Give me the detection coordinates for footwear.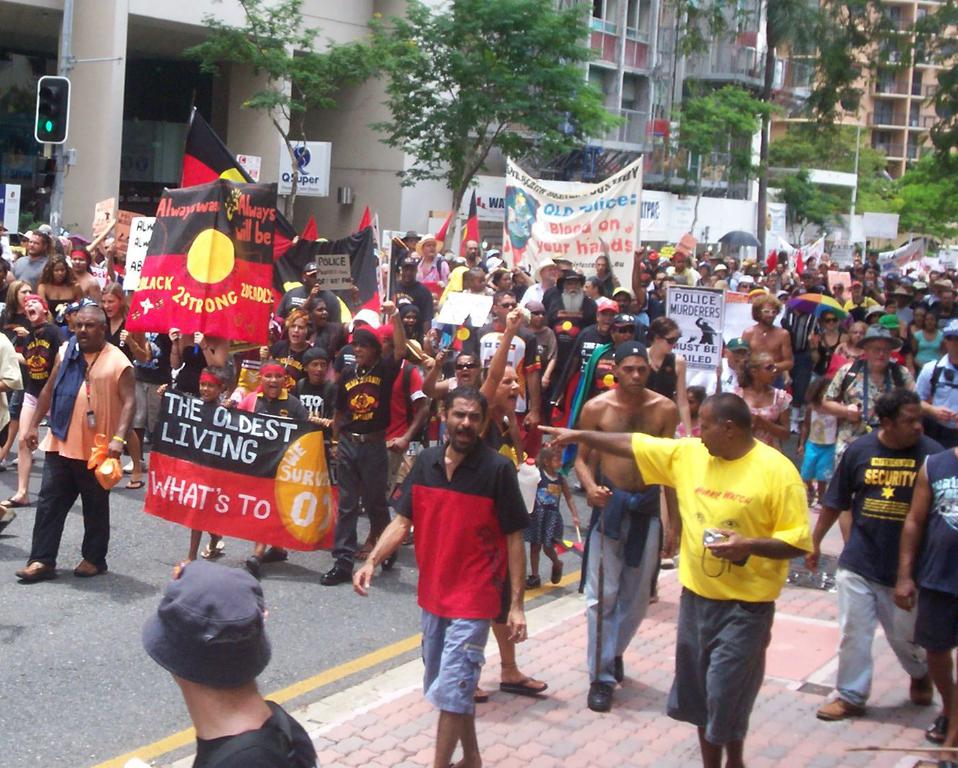
<bbox>14, 562, 55, 581</bbox>.
